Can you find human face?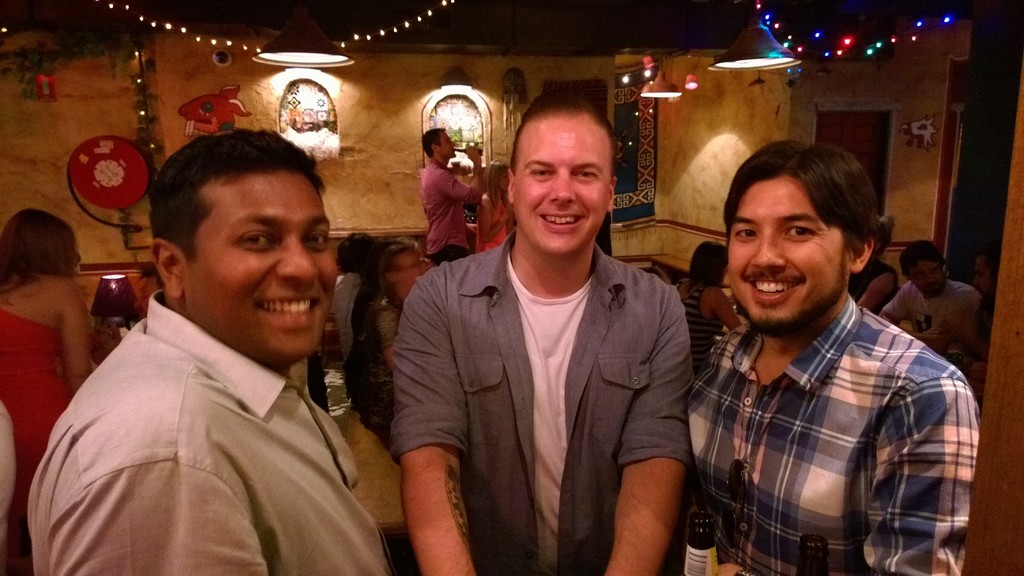
Yes, bounding box: l=725, t=173, r=852, b=330.
